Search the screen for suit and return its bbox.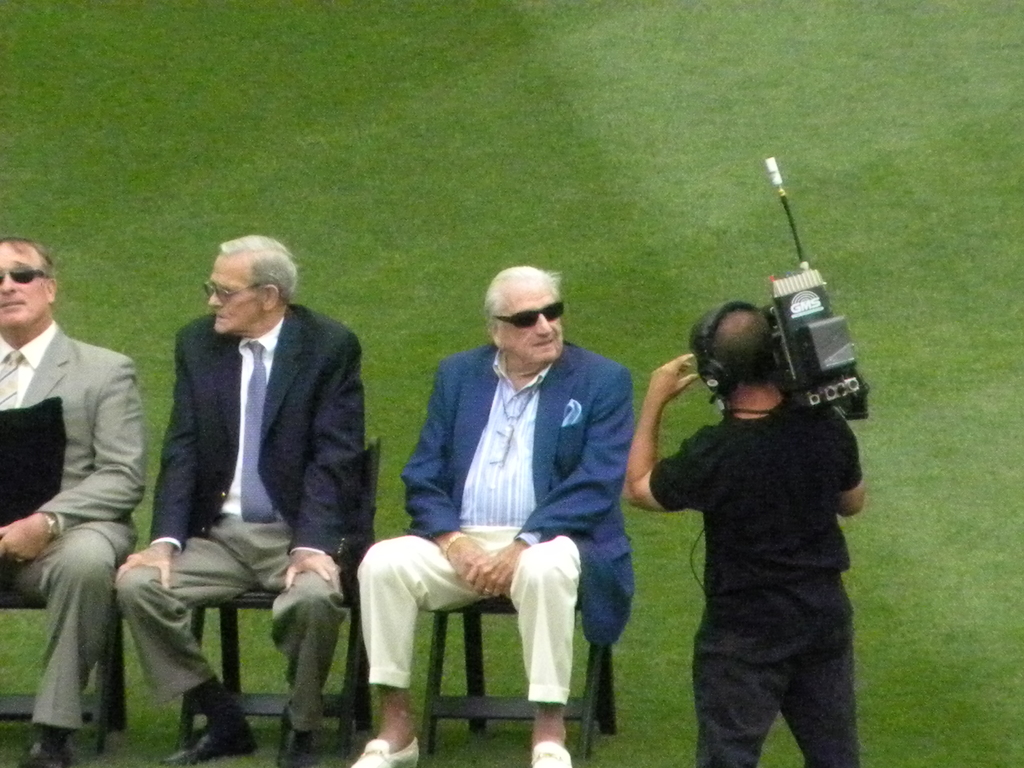
Found: BBox(116, 304, 364, 735).
